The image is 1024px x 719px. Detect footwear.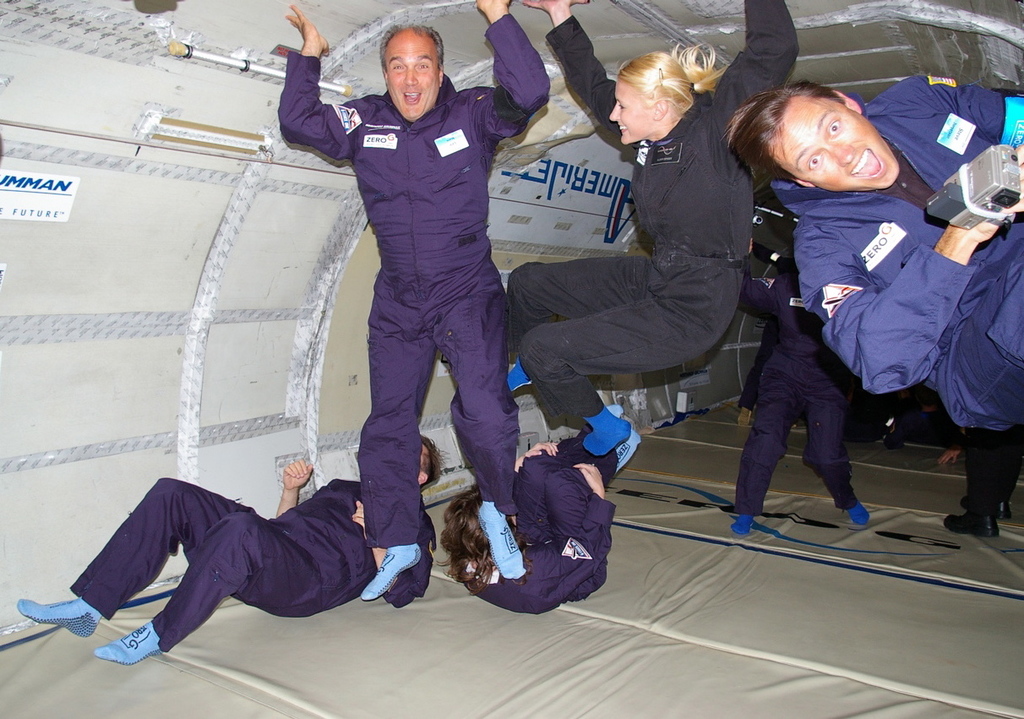
Detection: 940, 509, 1001, 537.
